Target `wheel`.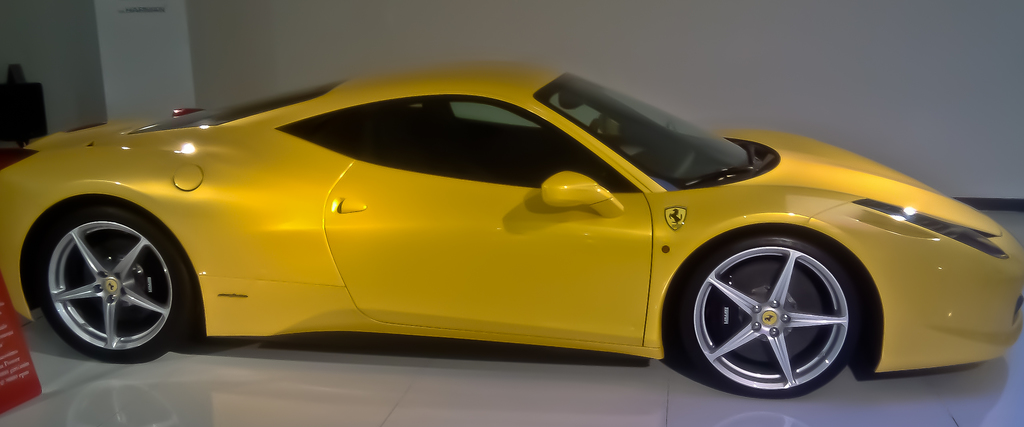
Target region: bbox=[688, 230, 875, 379].
